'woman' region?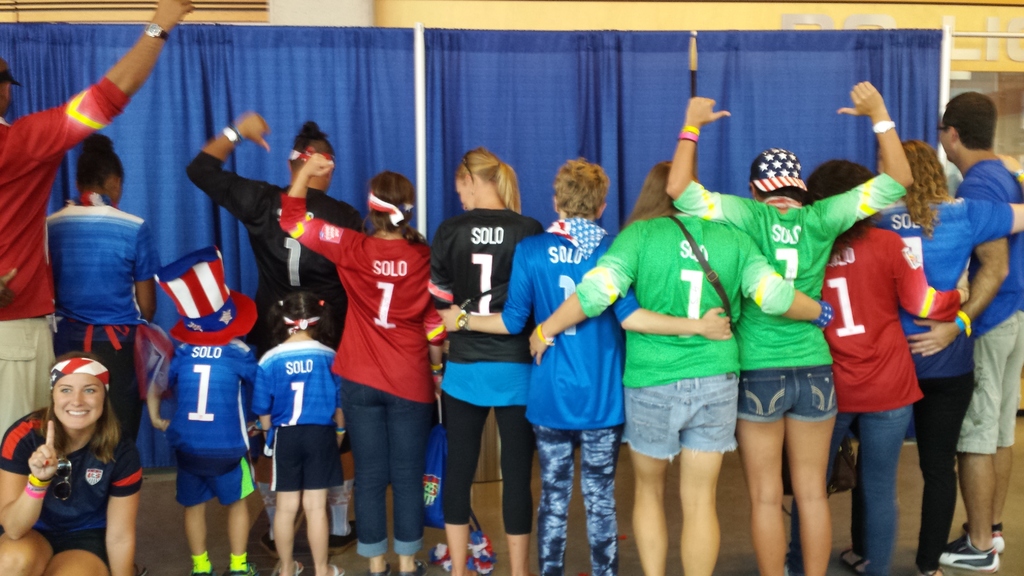
(436, 157, 729, 575)
